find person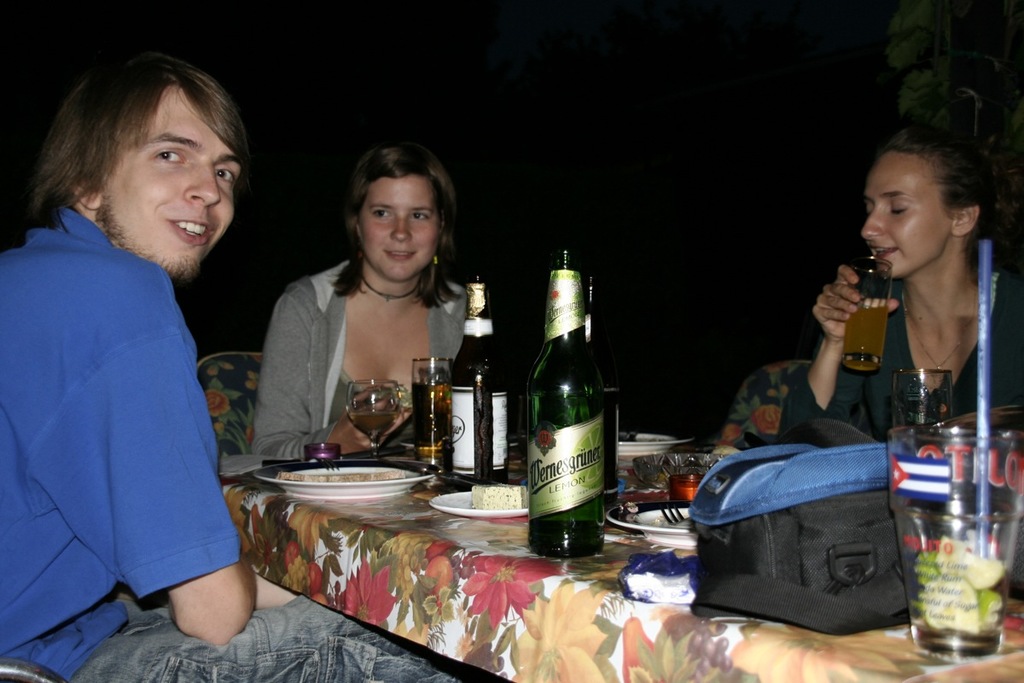
0/50/464/682
